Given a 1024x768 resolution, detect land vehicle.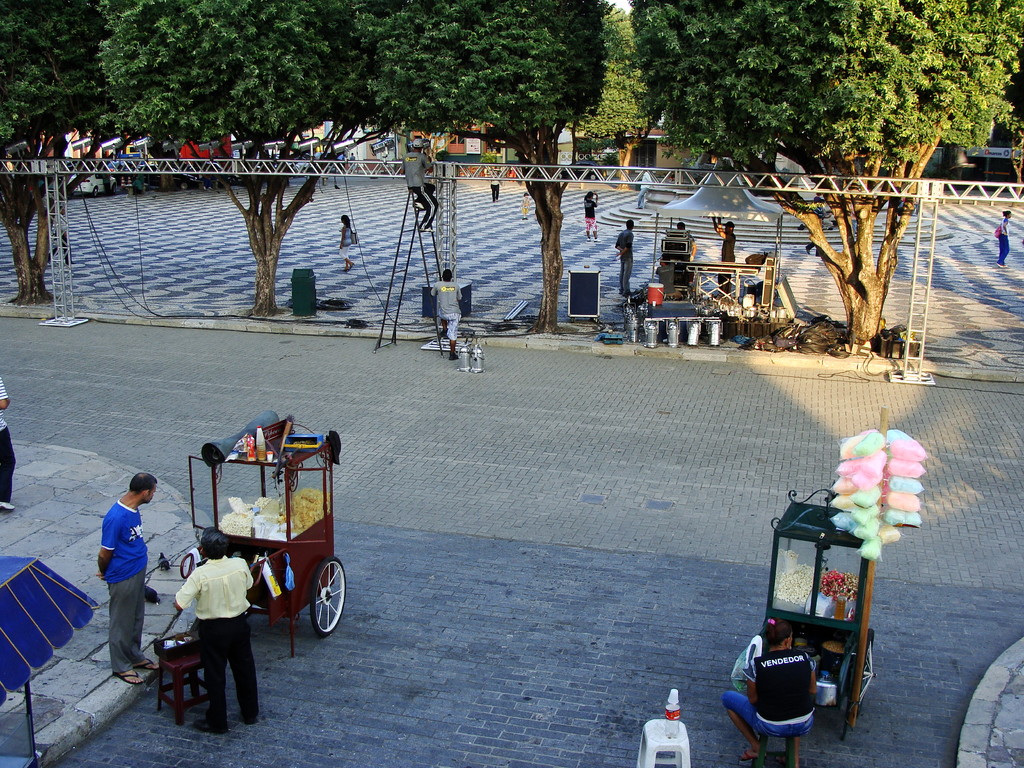
<region>191, 429, 350, 637</region>.
